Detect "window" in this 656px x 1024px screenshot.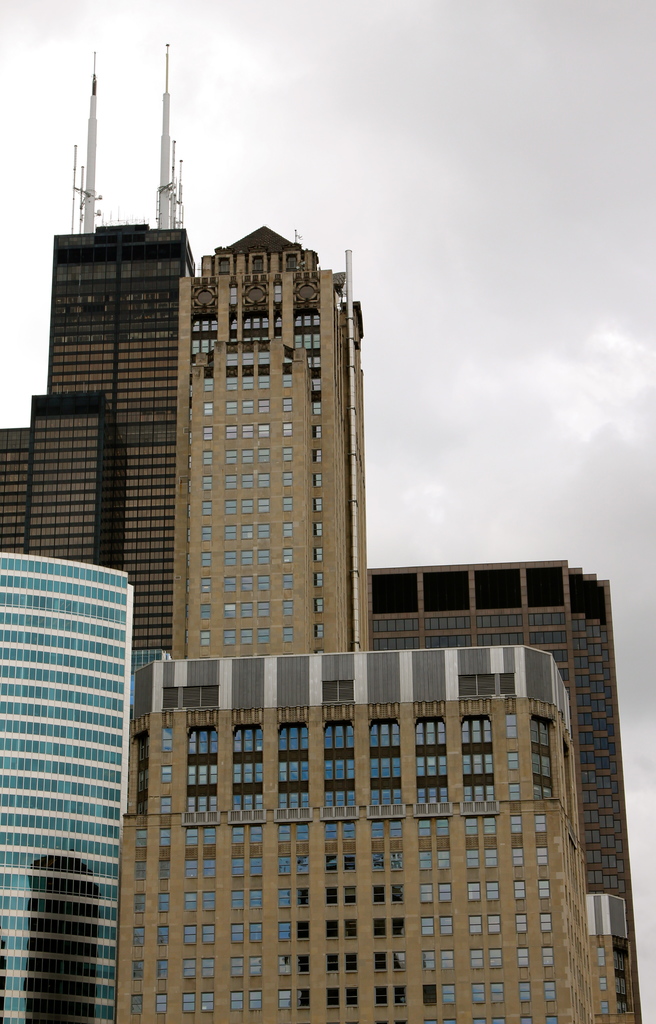
Detection: <box>541,721,552,744</box>.
